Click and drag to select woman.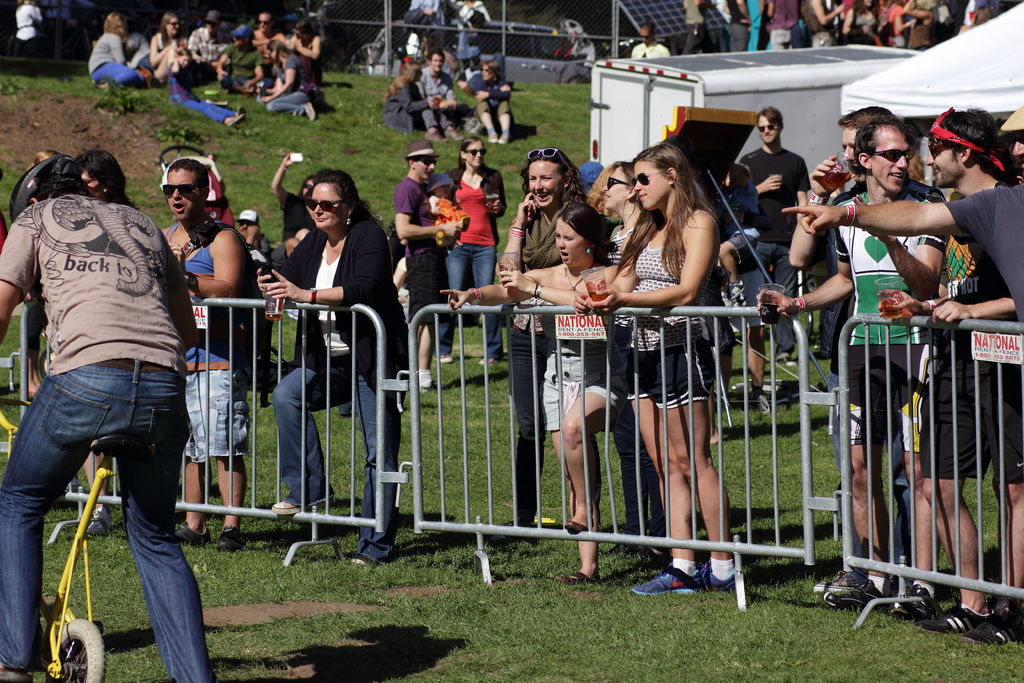
Selection: detection(465, 60, 515, 147).
